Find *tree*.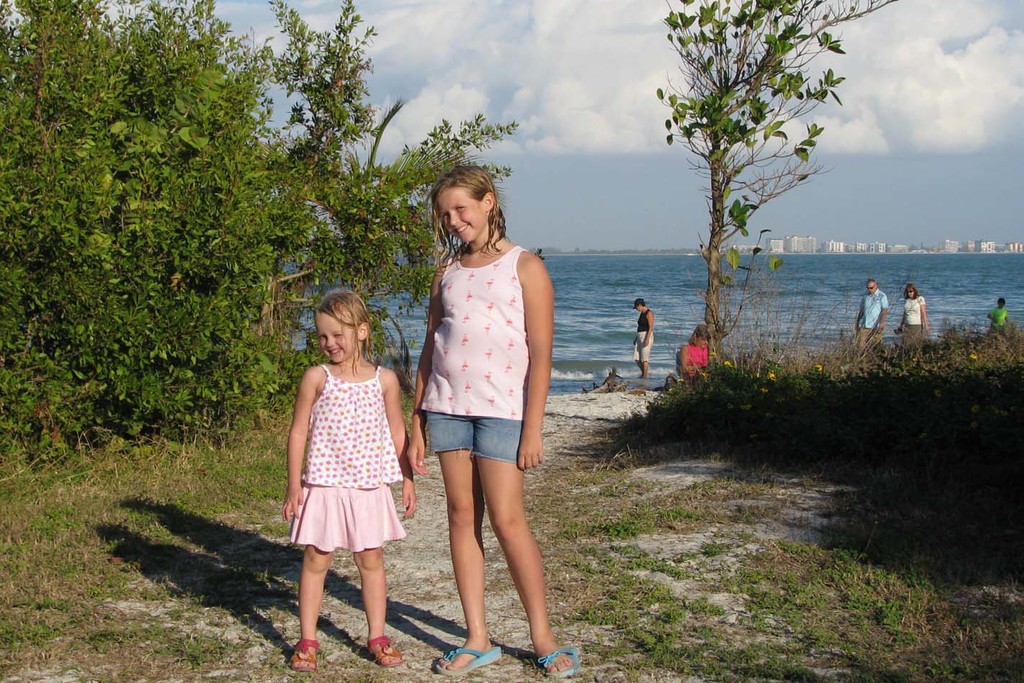
Rect(661, 0, 860, 399).
